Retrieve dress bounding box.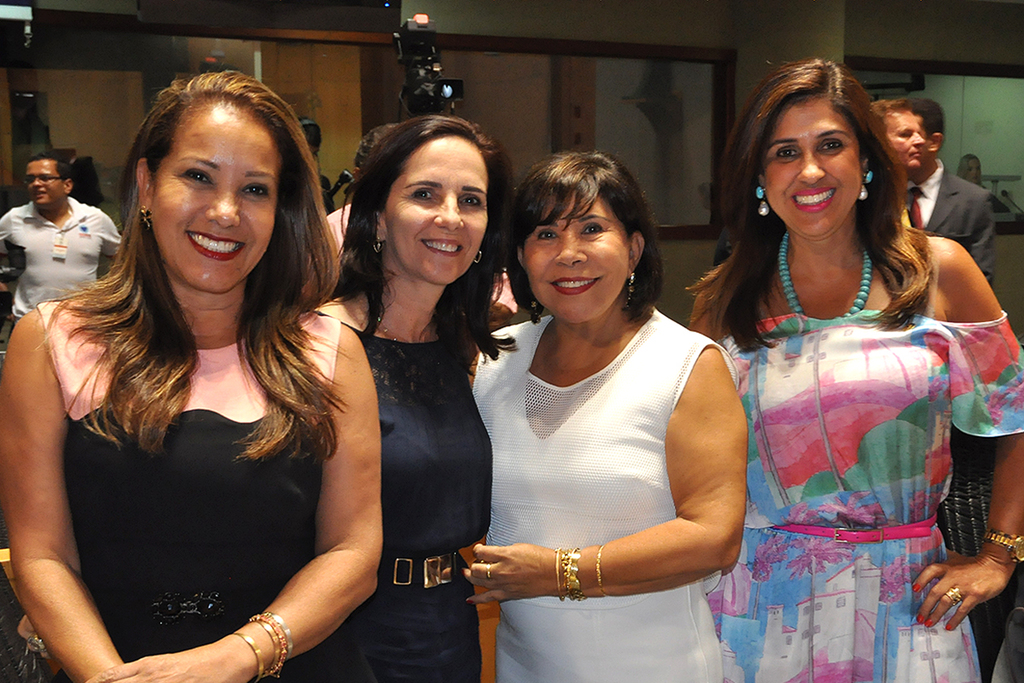
Bounding box: bbox=(17, 296, 340, 682).
